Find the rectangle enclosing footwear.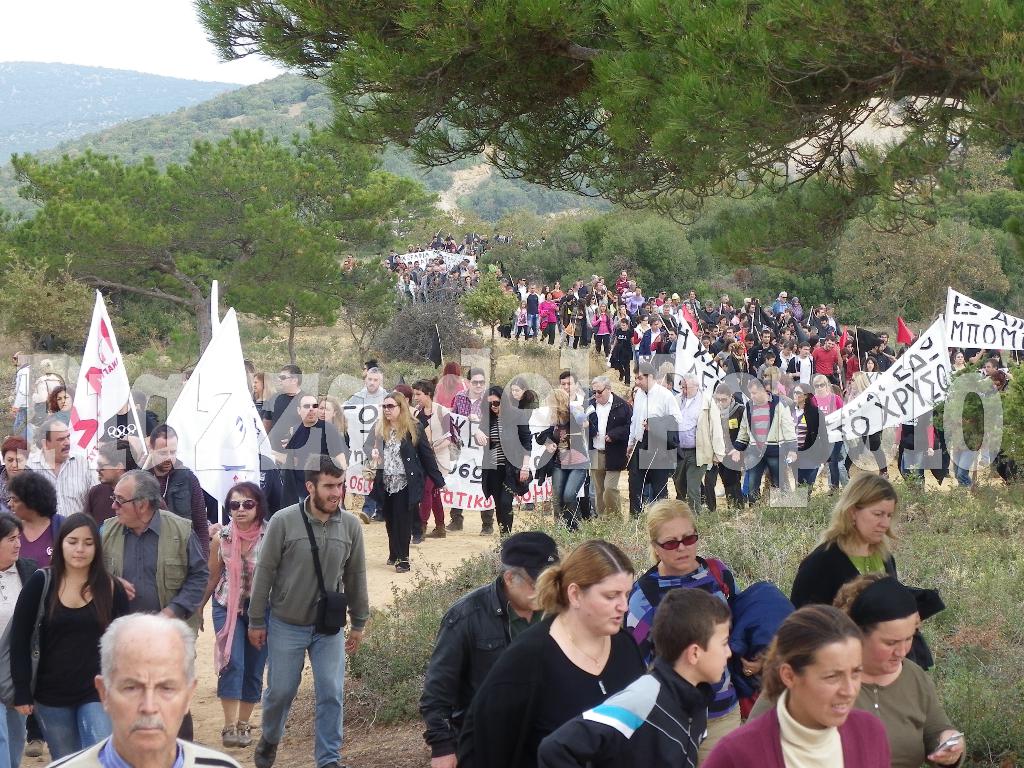
bbox=(222, 723, 237, 748).
